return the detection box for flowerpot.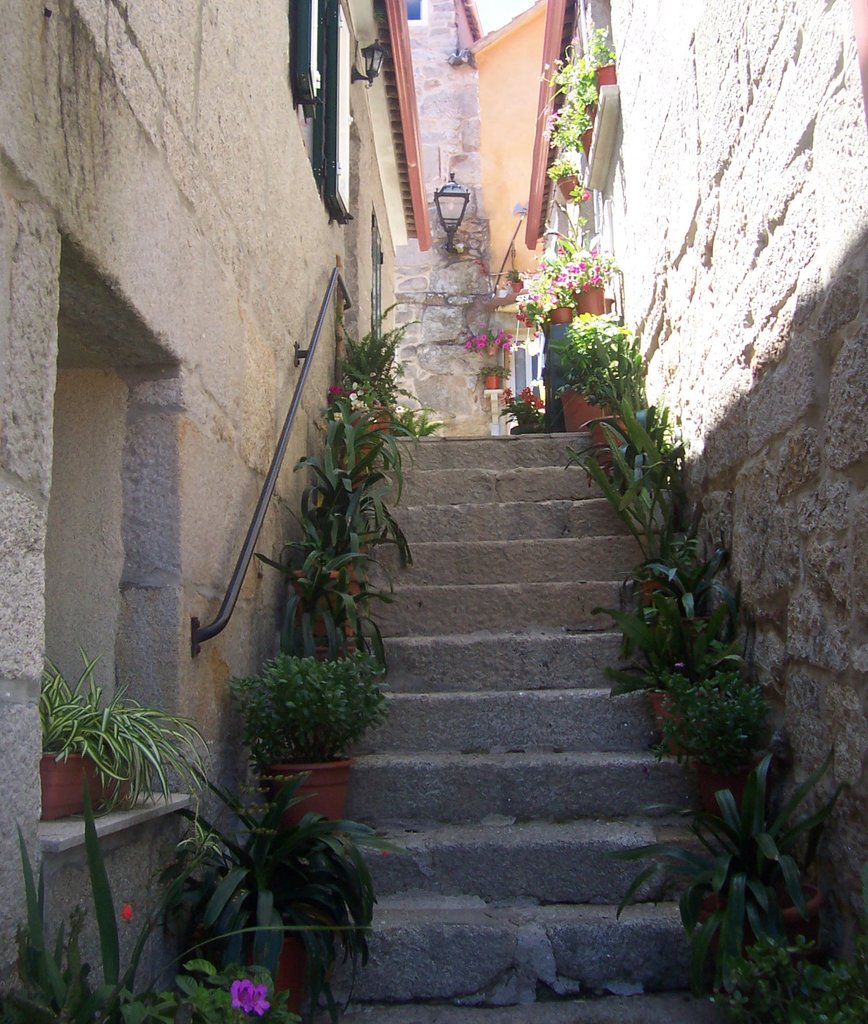
[x1=548, y1=302, x2=572, y2=323].
